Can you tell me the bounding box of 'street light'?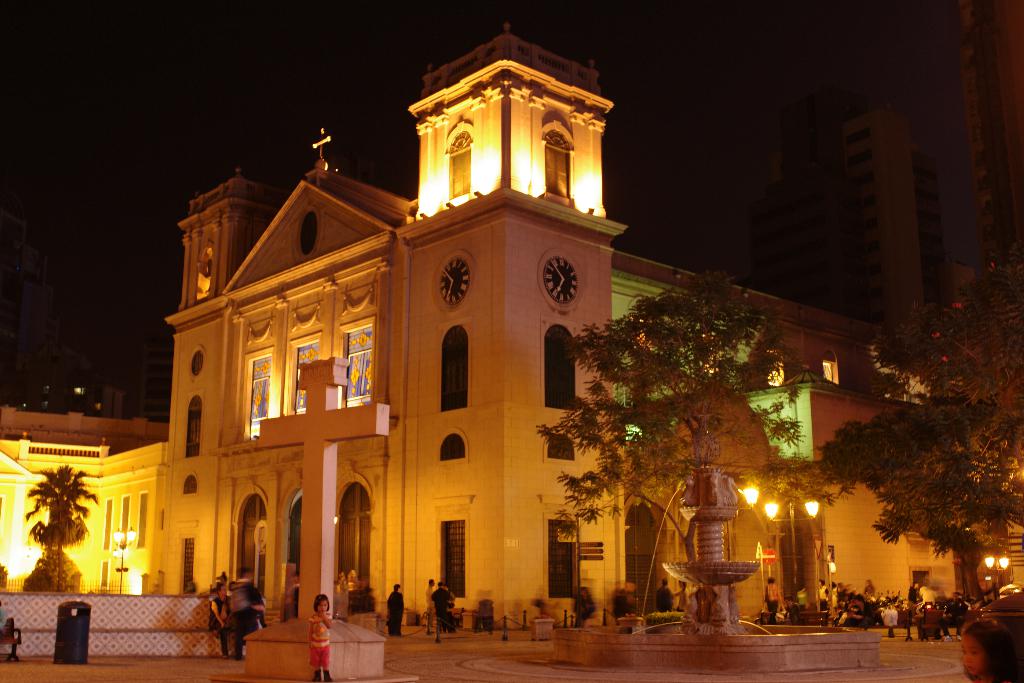
<bbox>982, 548, 1011, 591</bbox>.
